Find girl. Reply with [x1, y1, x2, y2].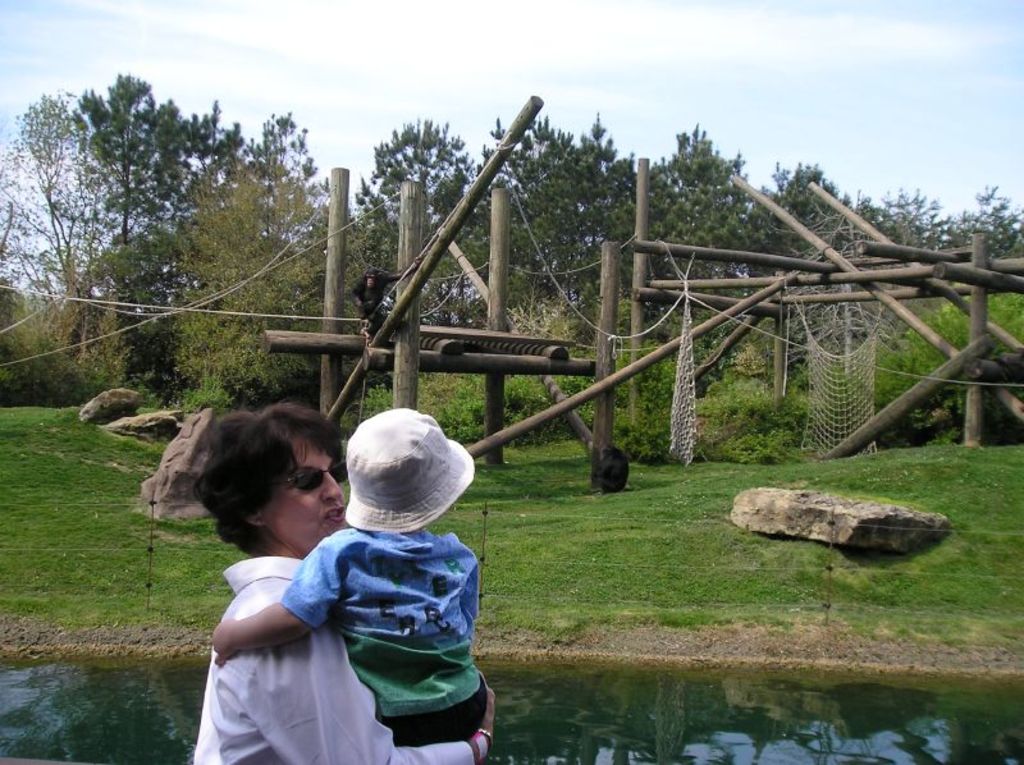
[200, 404, 509, 764].
